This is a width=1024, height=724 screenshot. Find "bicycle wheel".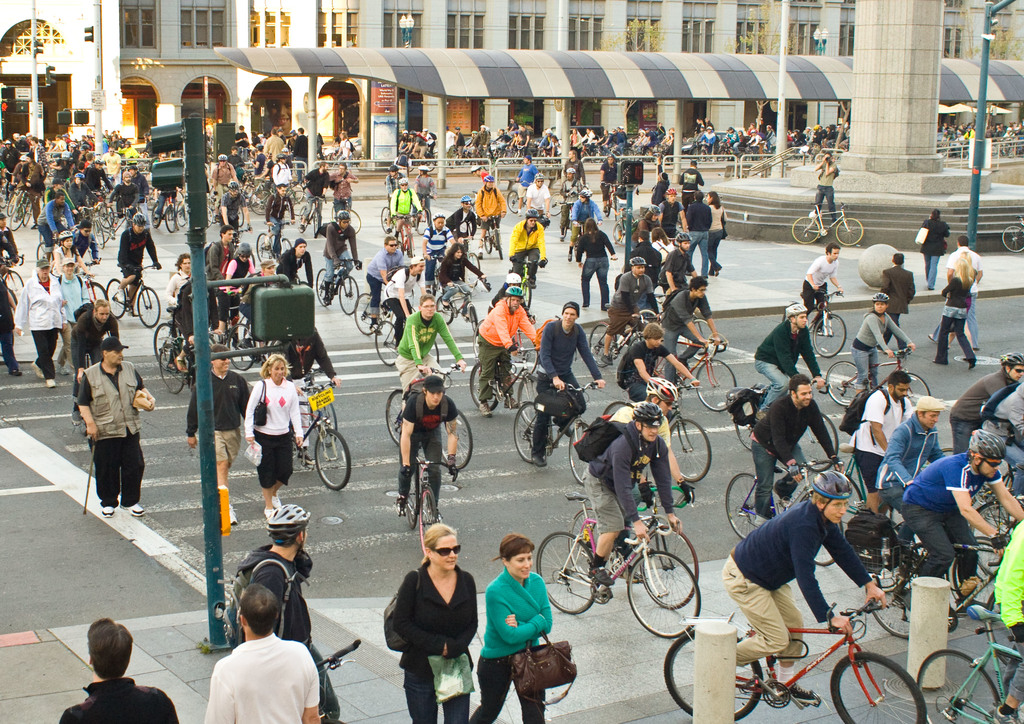
Bounding box: left=419, top=487, right=438, bottom=557.
